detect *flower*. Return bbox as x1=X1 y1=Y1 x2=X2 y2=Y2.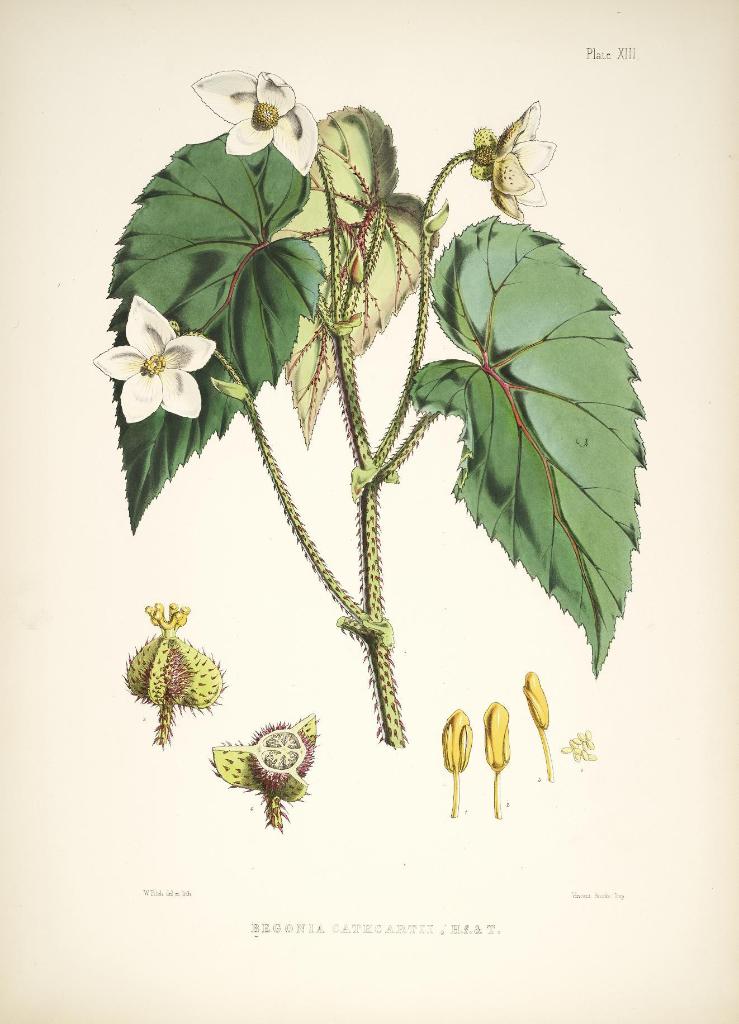
x1=483 y1=100 x2=556 y2=223.
